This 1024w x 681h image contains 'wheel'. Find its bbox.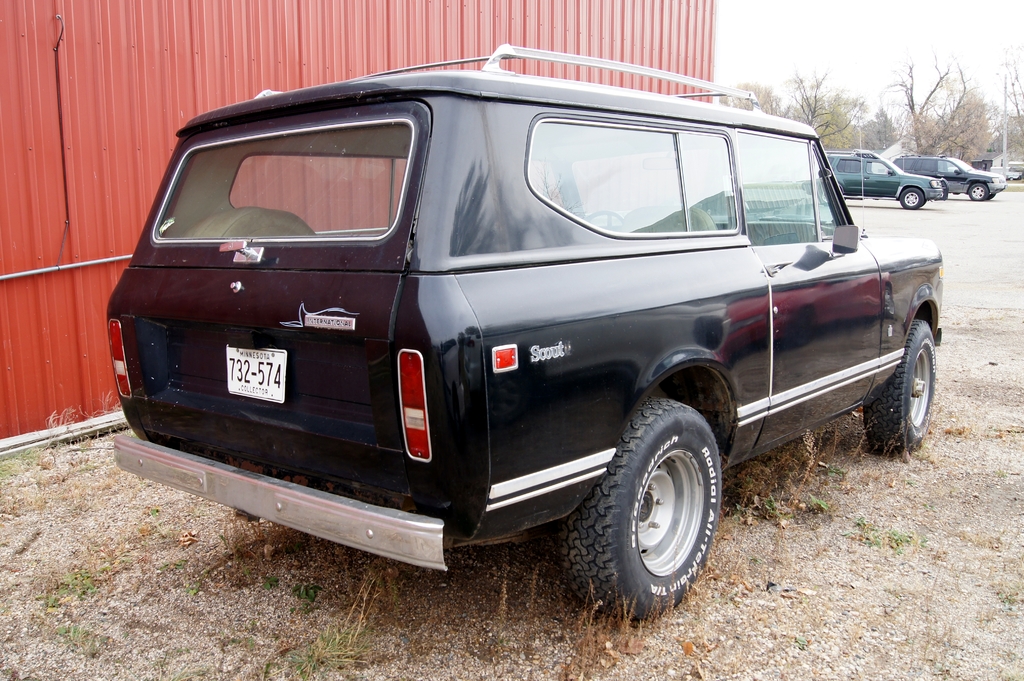
pyautogui.locateOnScreen(582, 207, 626, 234).
